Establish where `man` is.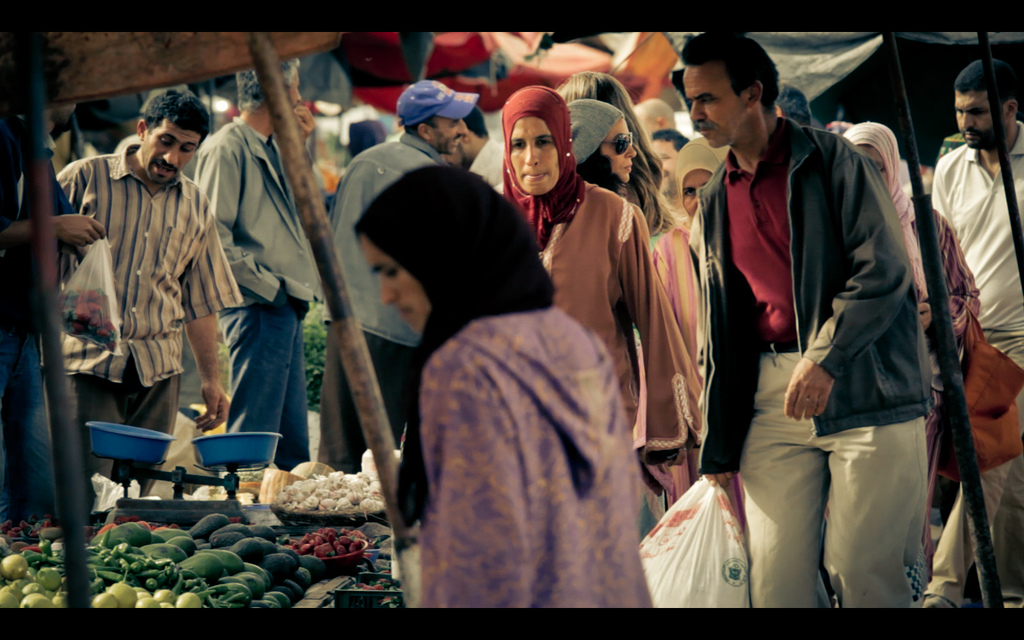
Established at [x1=937, y1=60, x2=1023, y2=608].
